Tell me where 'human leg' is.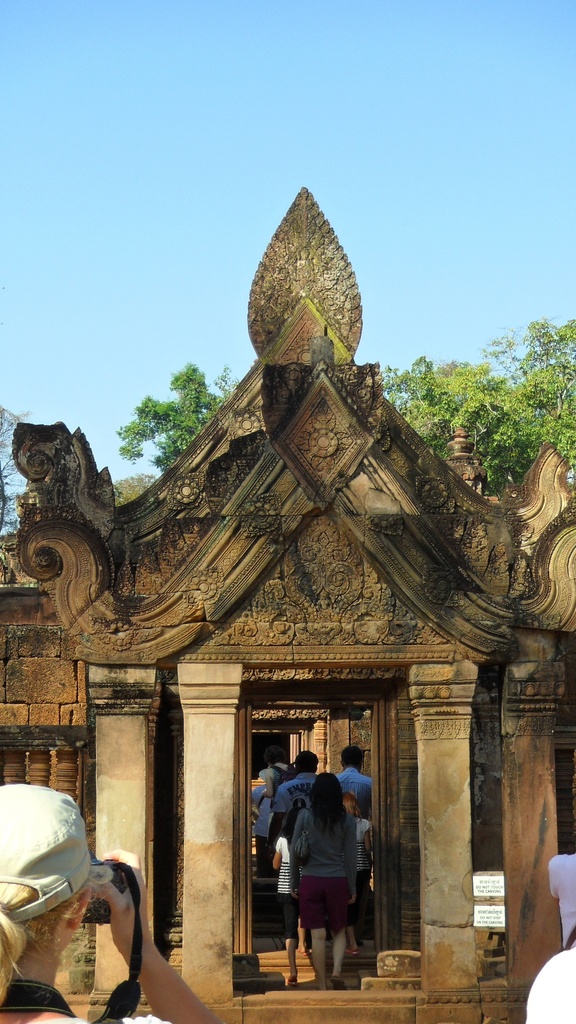
'human leg' is at box(326, 925, 354, 989).
